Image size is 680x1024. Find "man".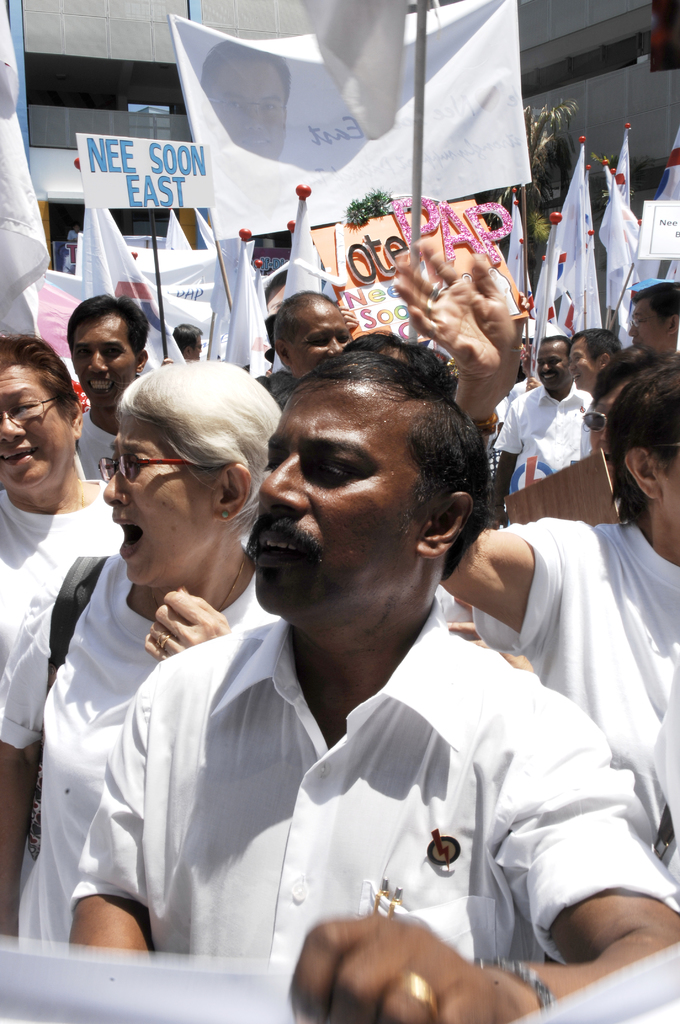
pyautogui.locateOnScreen(562, 324, 622, 389).
